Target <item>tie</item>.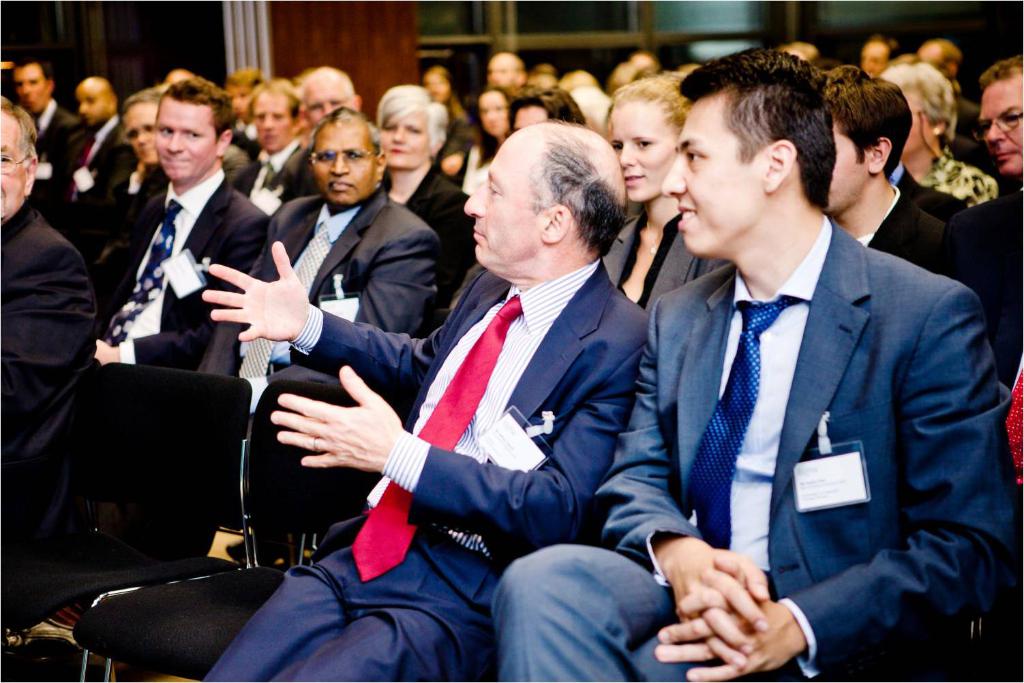
Target region: l=351, t=291, r=523, b=581.
